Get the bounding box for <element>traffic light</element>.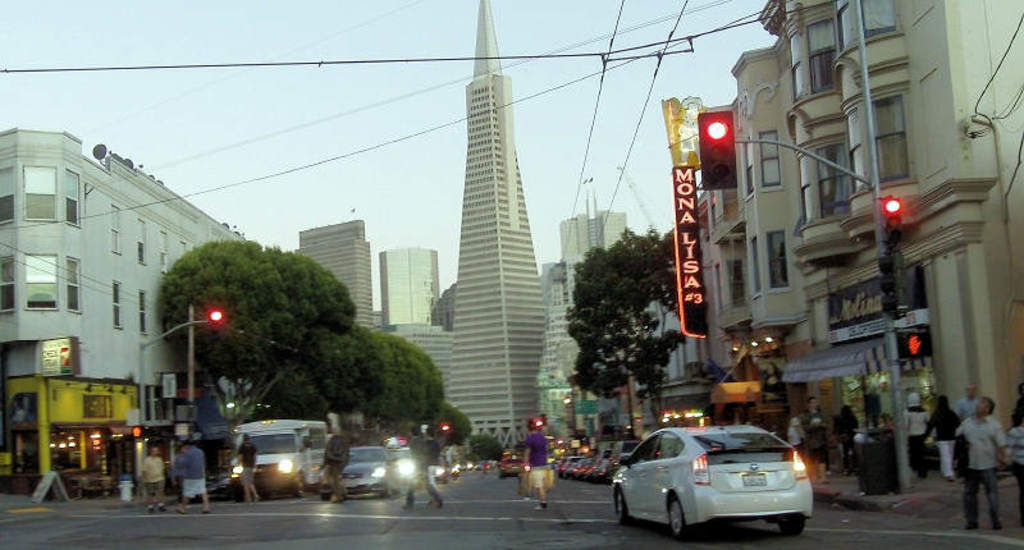
rect(900, 330, 934, 359).
